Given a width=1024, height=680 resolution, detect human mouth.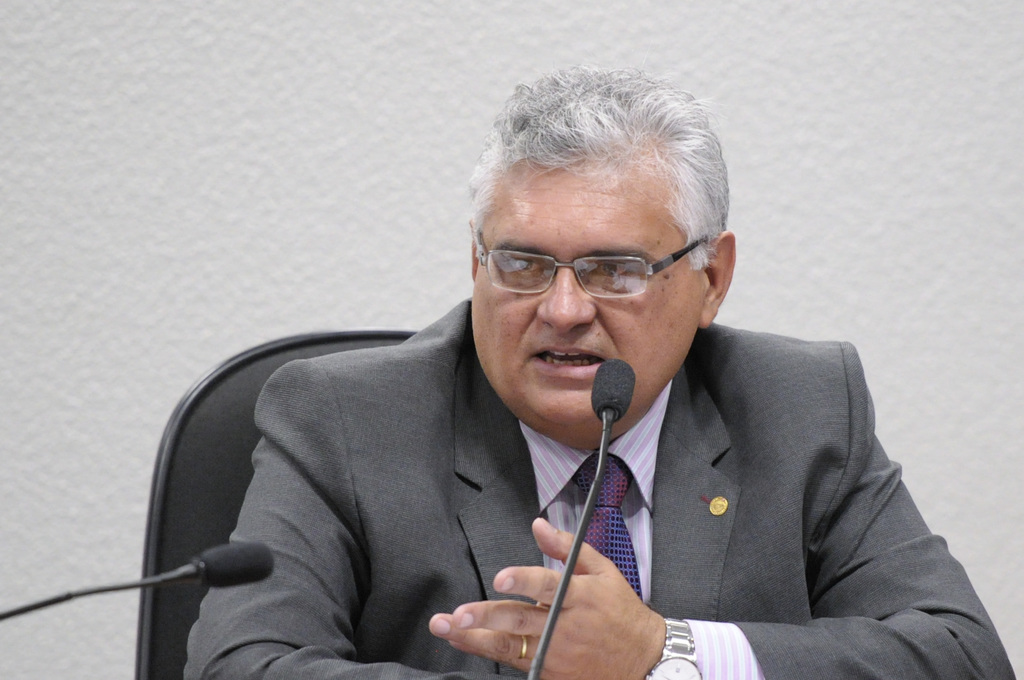
locate(529, 343, 604, 376).
